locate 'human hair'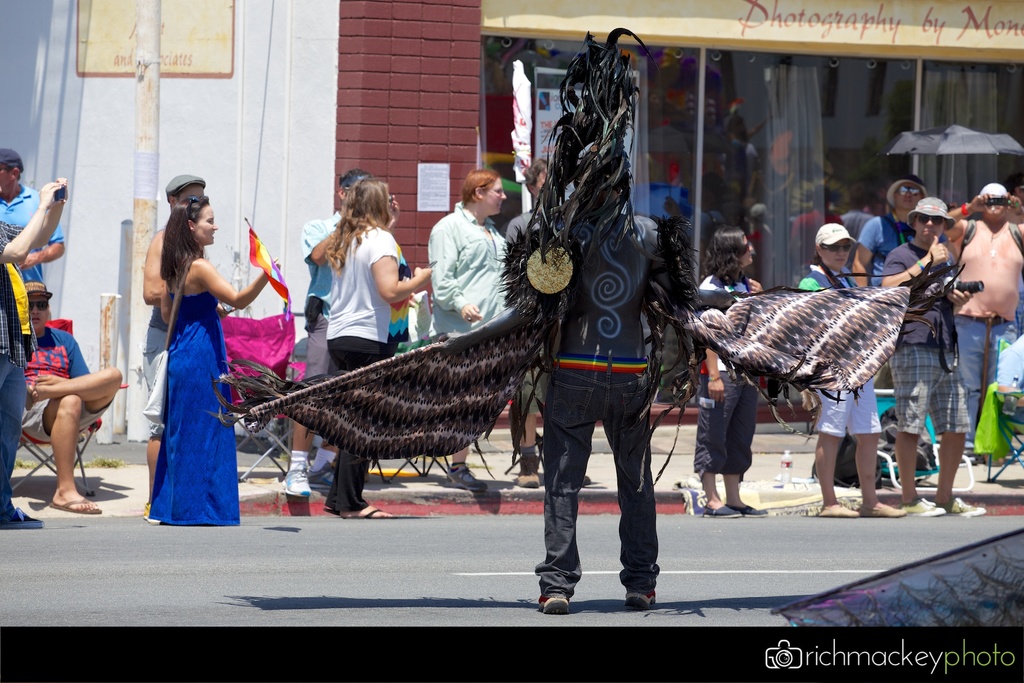
locate(461, 167, 498, 208)
